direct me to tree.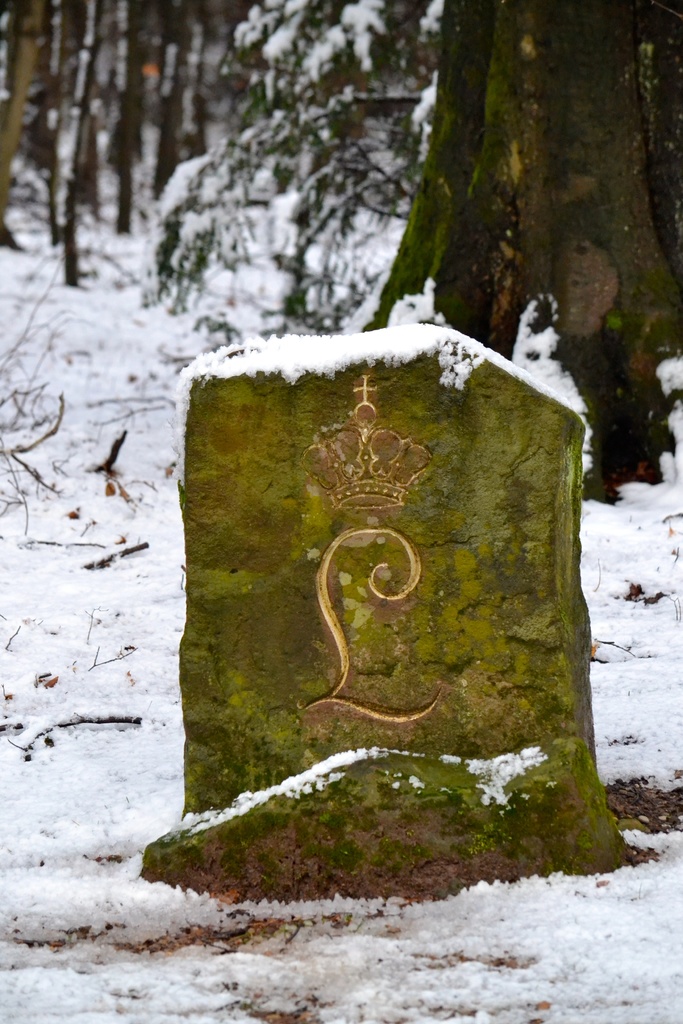
Direction: locate(366, 0, 682, 511).
